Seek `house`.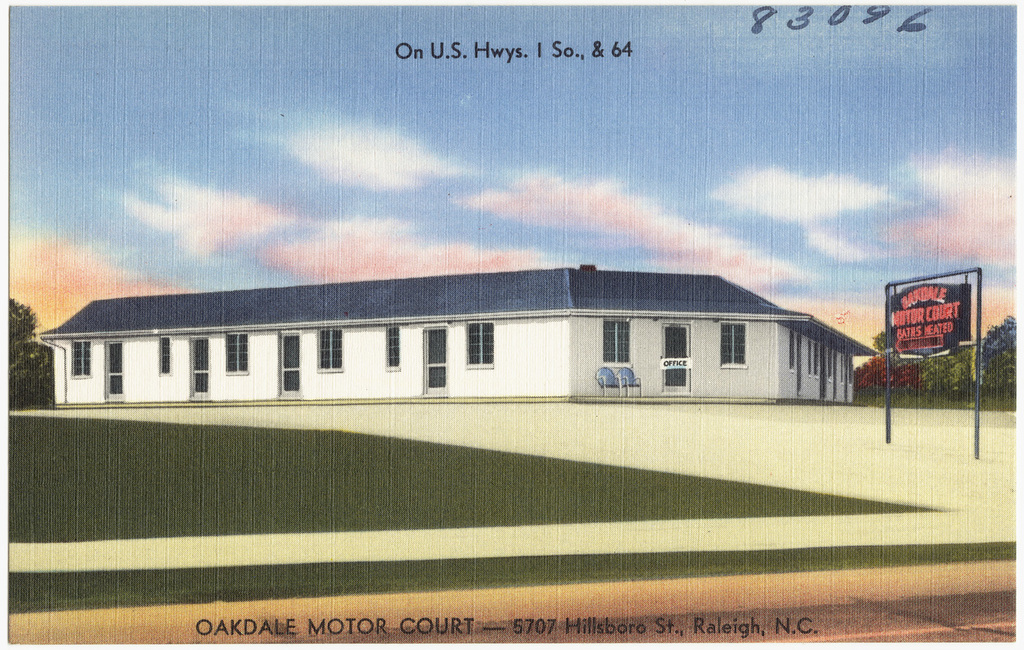
crop(40, 246, 936, 442).
